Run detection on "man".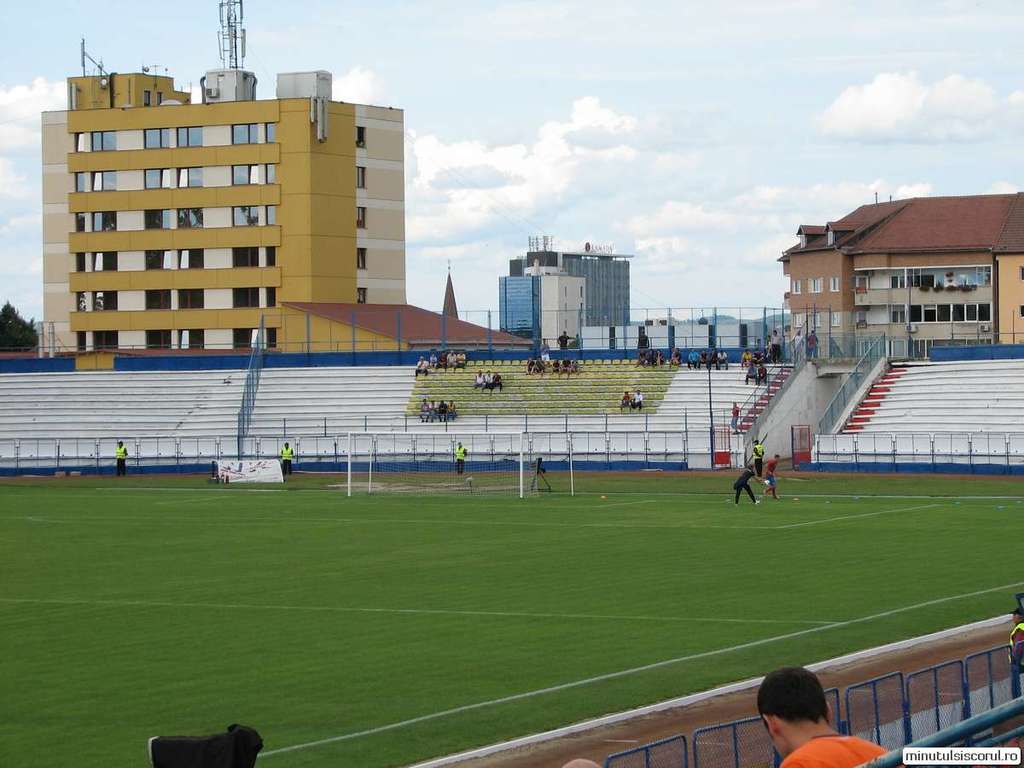
Result: region(631, 386, 643, 410).
